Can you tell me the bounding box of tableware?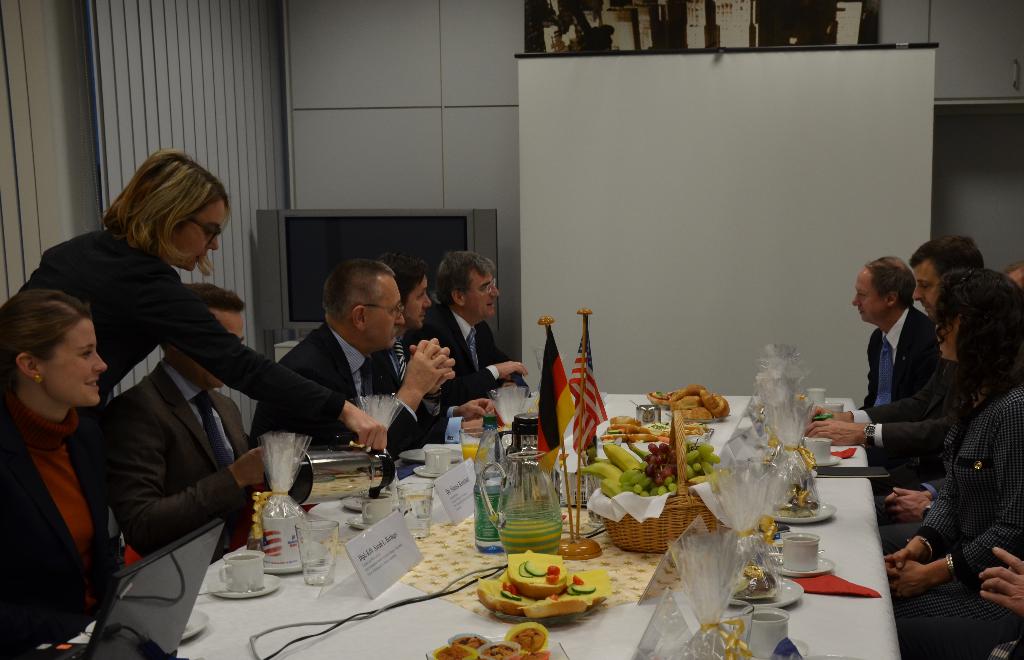
BBox(215, 552, 262, 595).
